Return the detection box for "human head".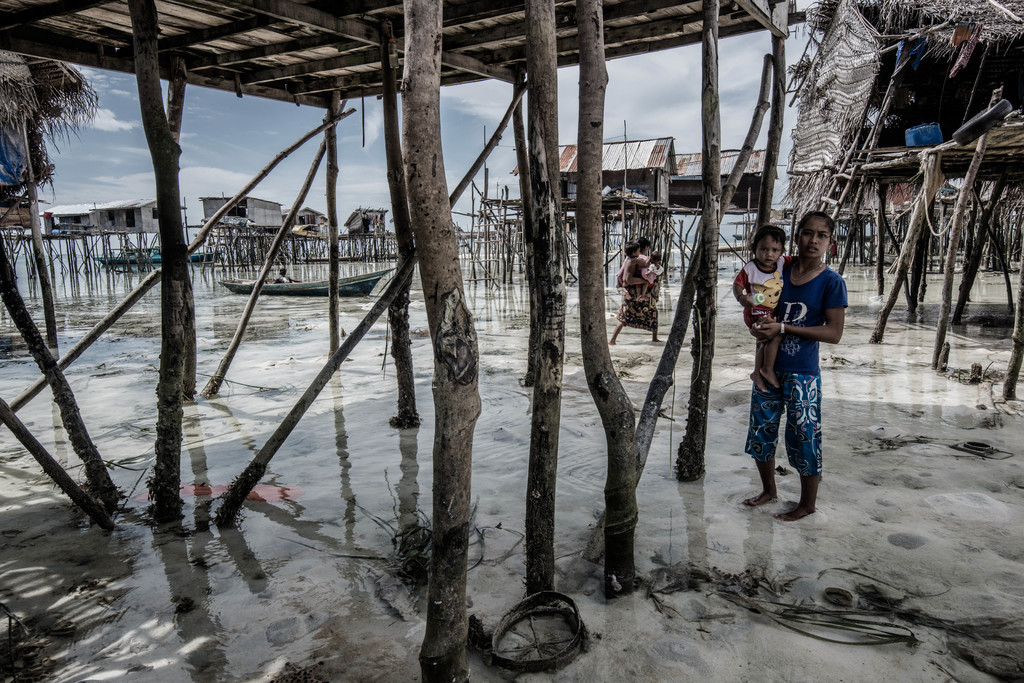
Rect(637, 237, 648, 255).
